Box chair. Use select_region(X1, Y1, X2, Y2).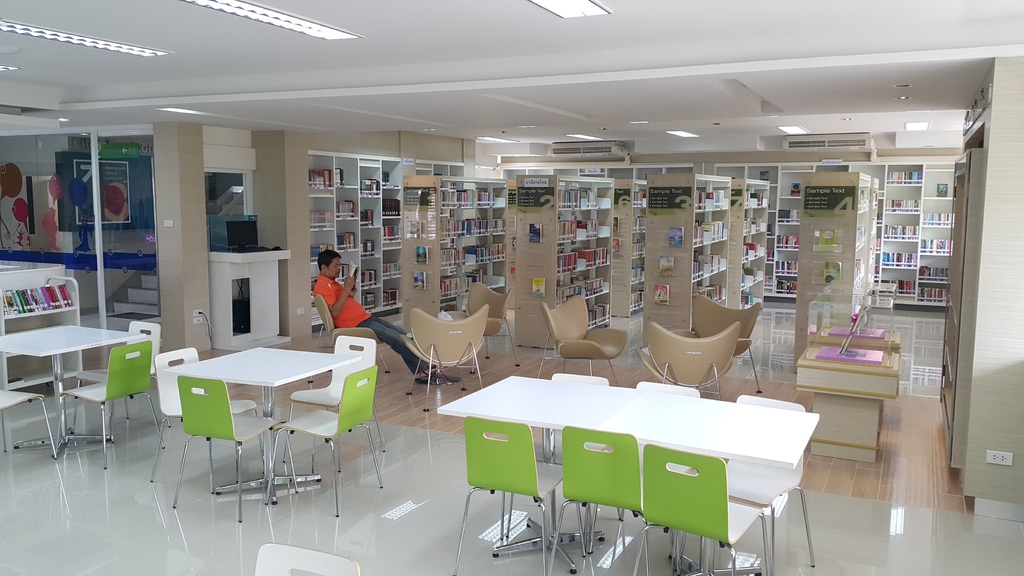
select_region(637, 321, 743, 401).
